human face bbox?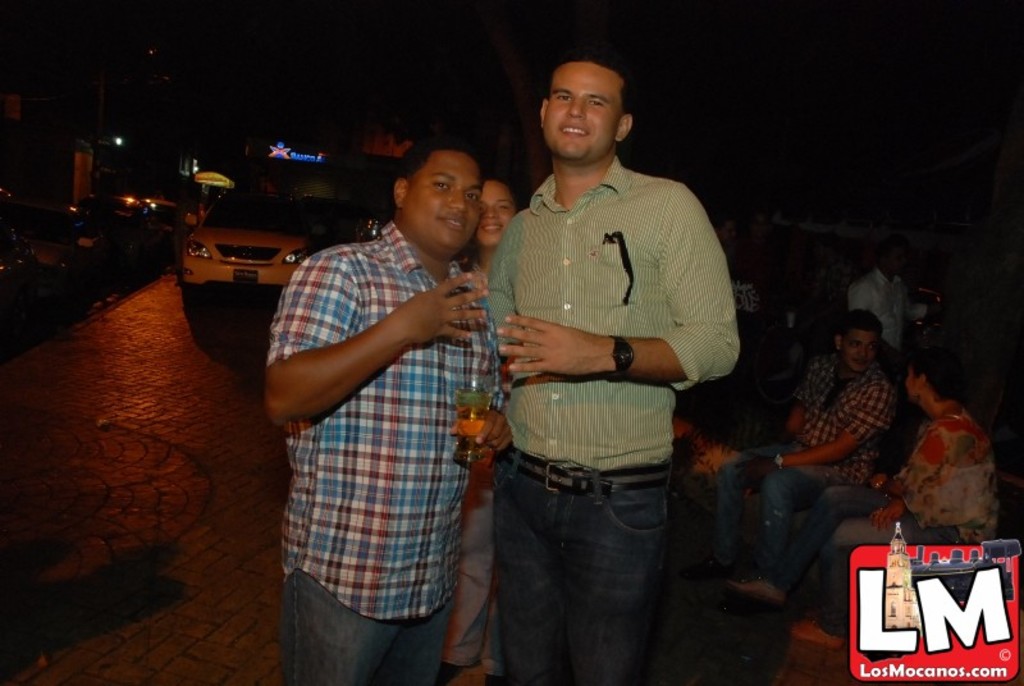
<region>407, 155, 479, 259</region>
